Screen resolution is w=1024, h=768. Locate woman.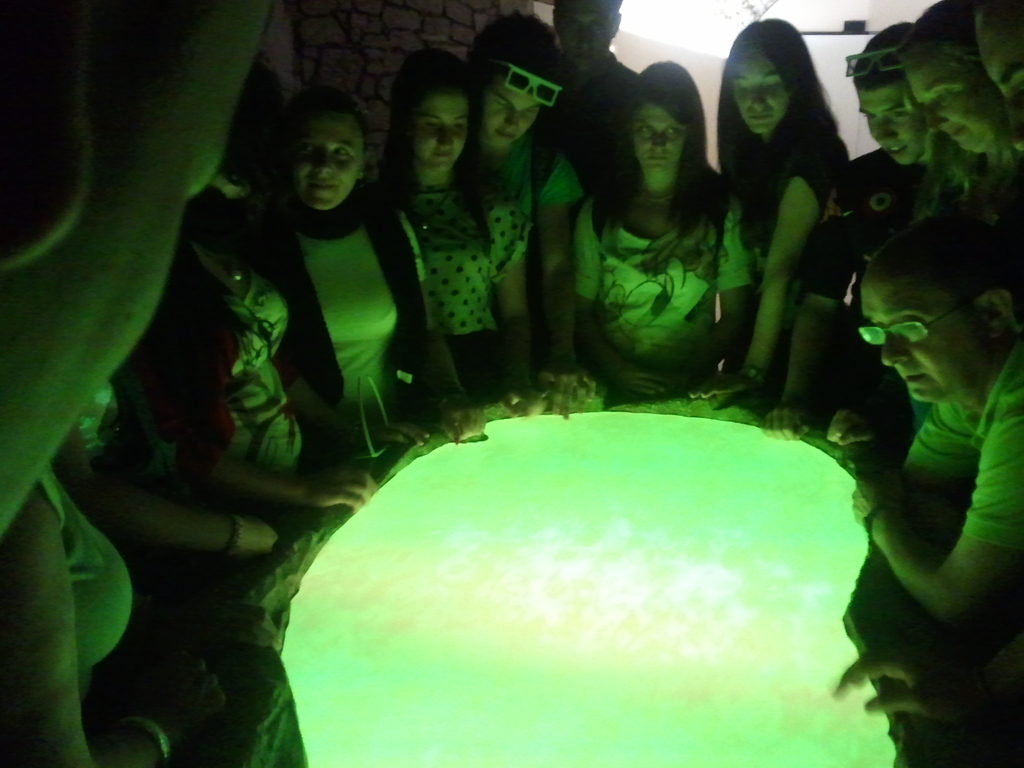
box(247, 101, 455, 493).
